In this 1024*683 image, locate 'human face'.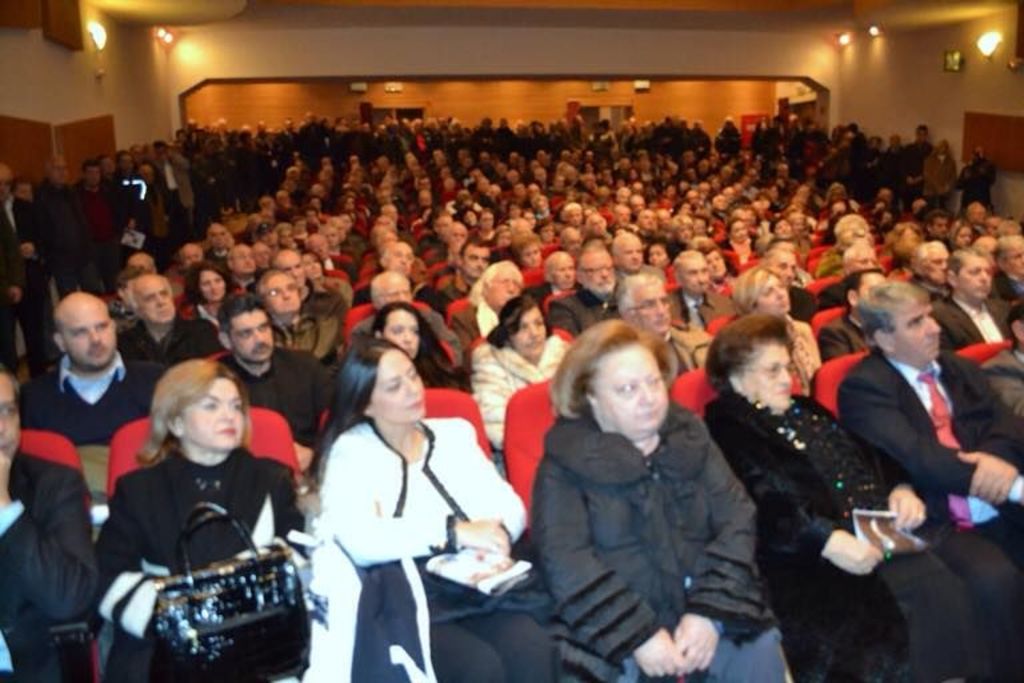
Bounding box: bbox=(369, 347, 423, 424).
